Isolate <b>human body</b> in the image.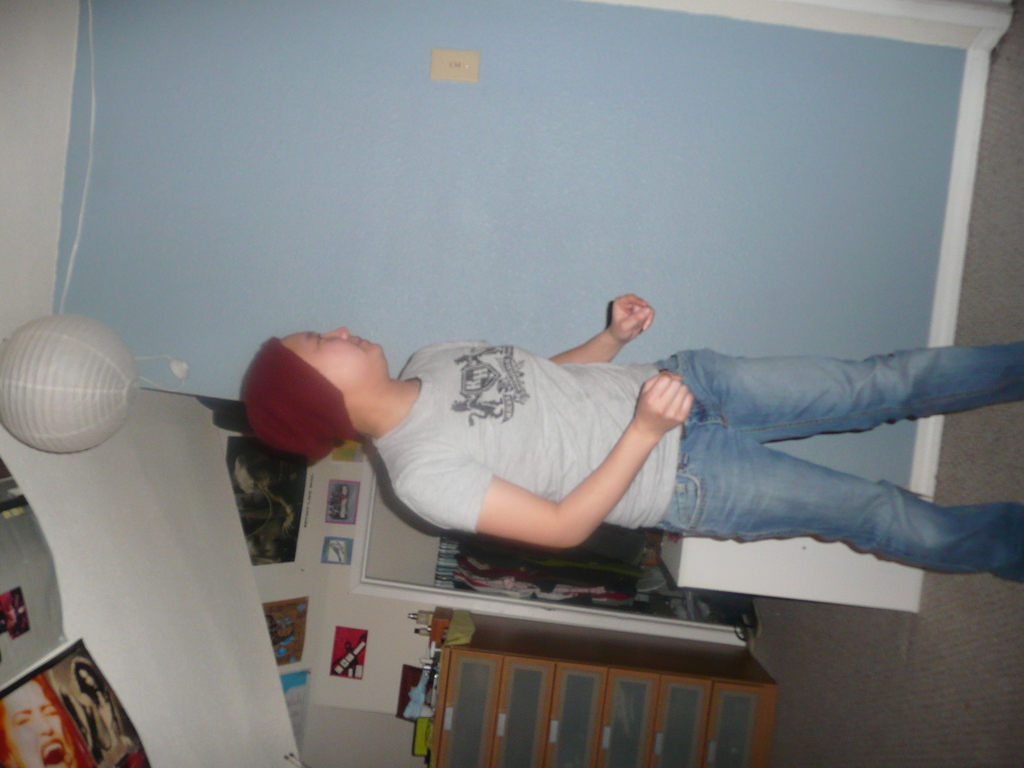
Isolated region: l=244, t=293, r=1023, b=591.
